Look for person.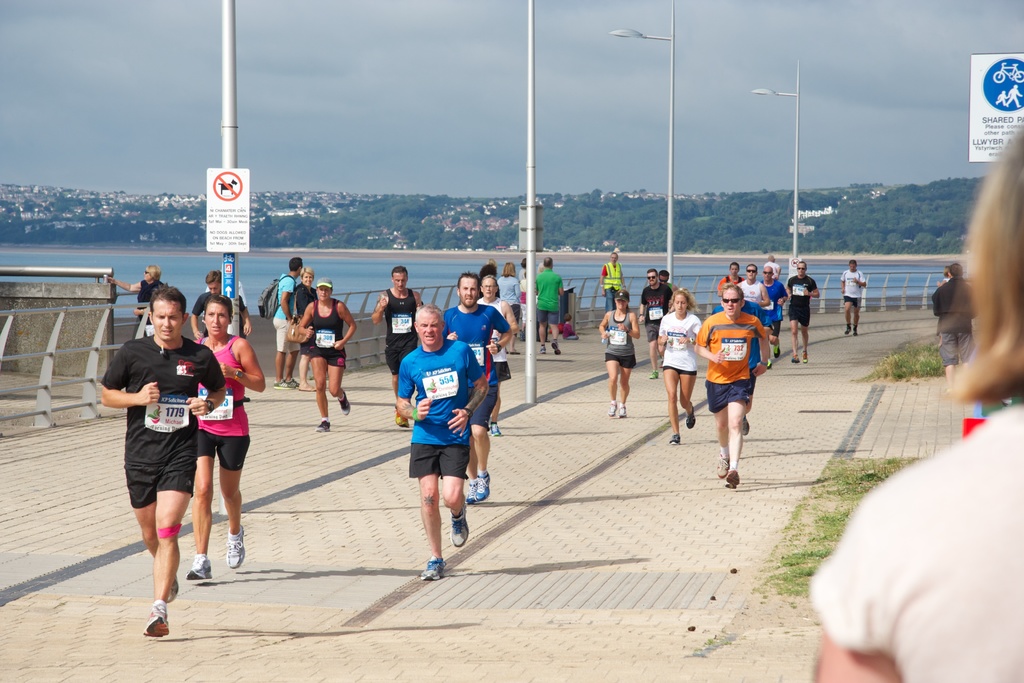
Found: [x1=689, y1=283, x2=769, y2=493].
